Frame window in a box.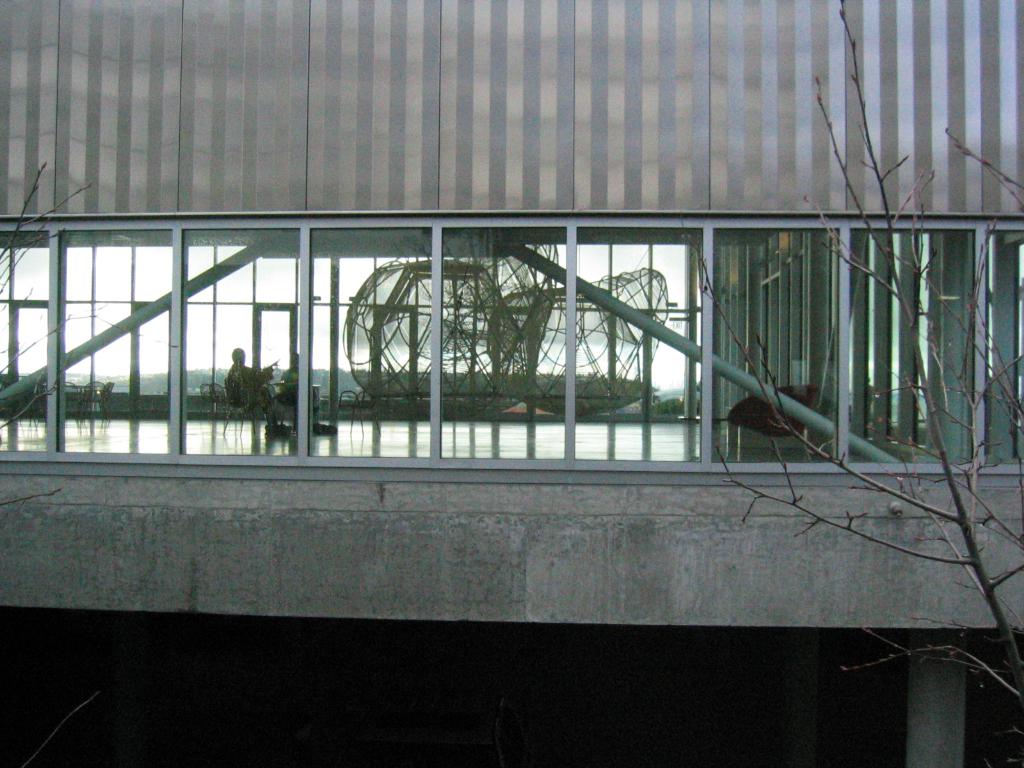
box=[307, 228, 433, 454].
